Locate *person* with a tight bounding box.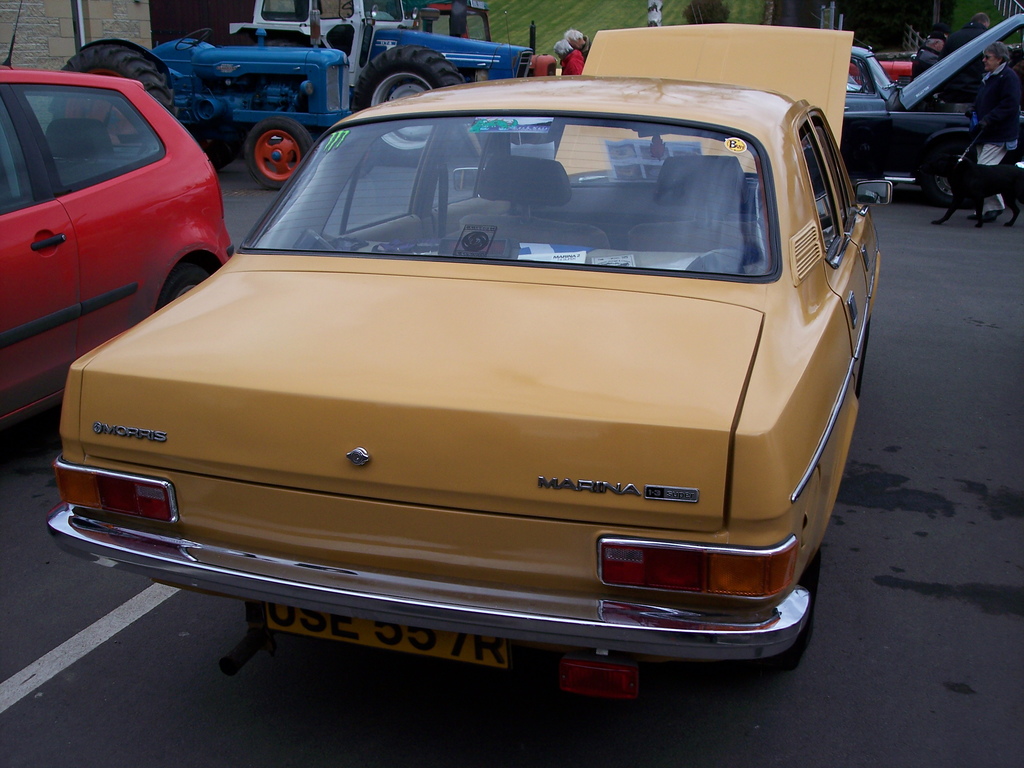
locate(939, 15, 996, 99).
